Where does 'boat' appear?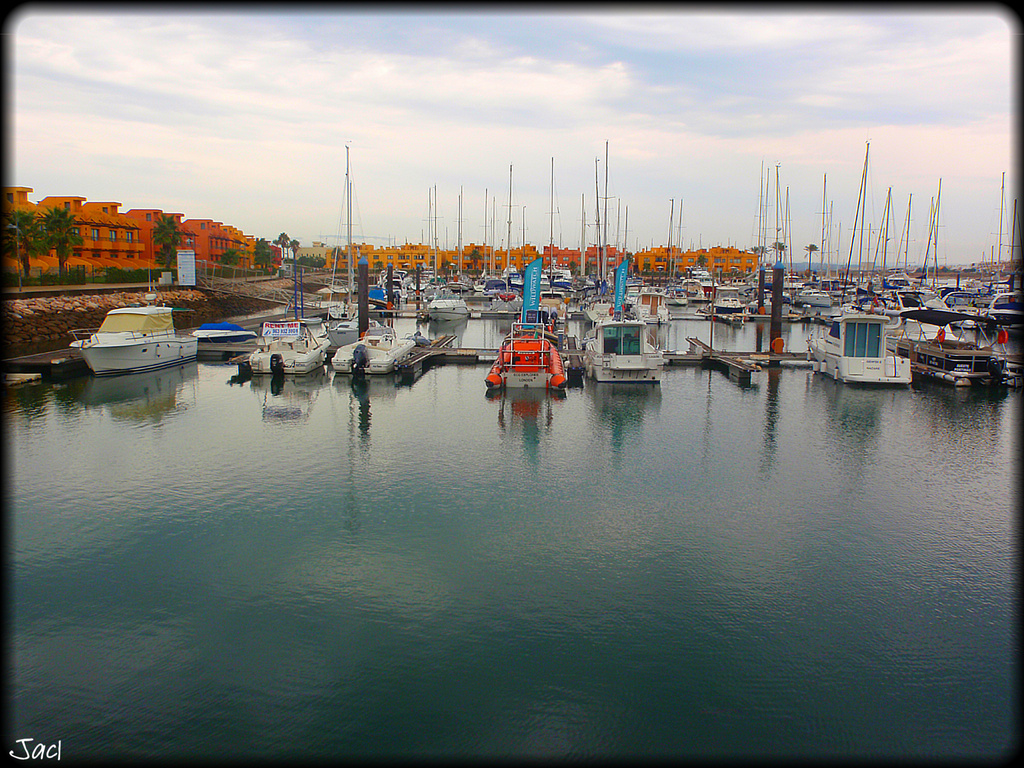
Appears at 324,143,377,341.
